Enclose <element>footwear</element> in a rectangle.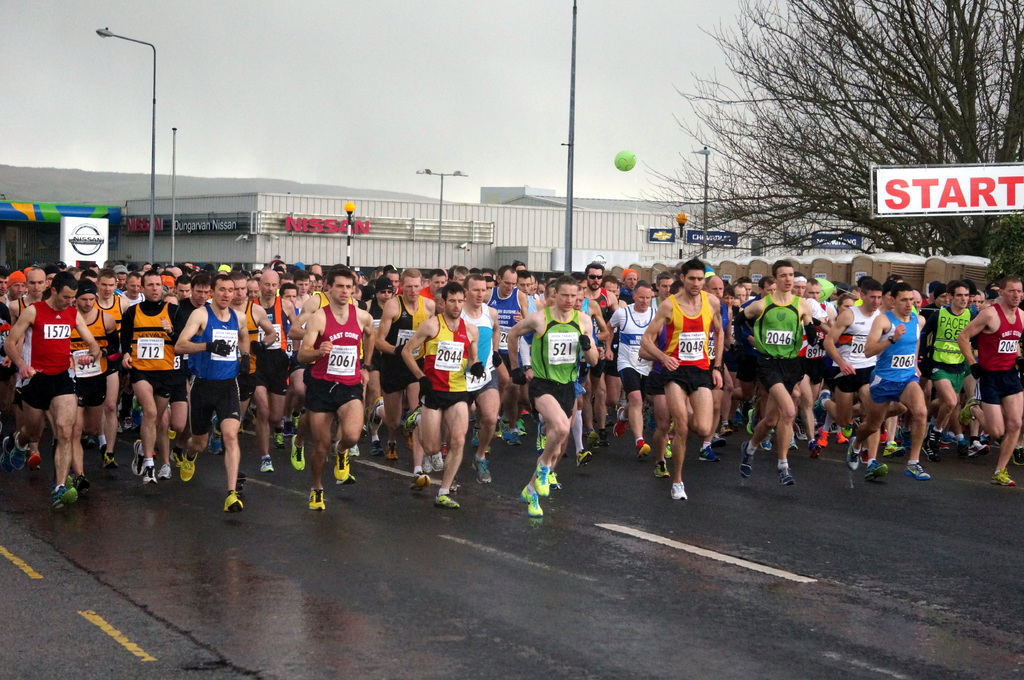
{"x1": 131, "y1": 439, "x2": 148, "y2": 477}.
